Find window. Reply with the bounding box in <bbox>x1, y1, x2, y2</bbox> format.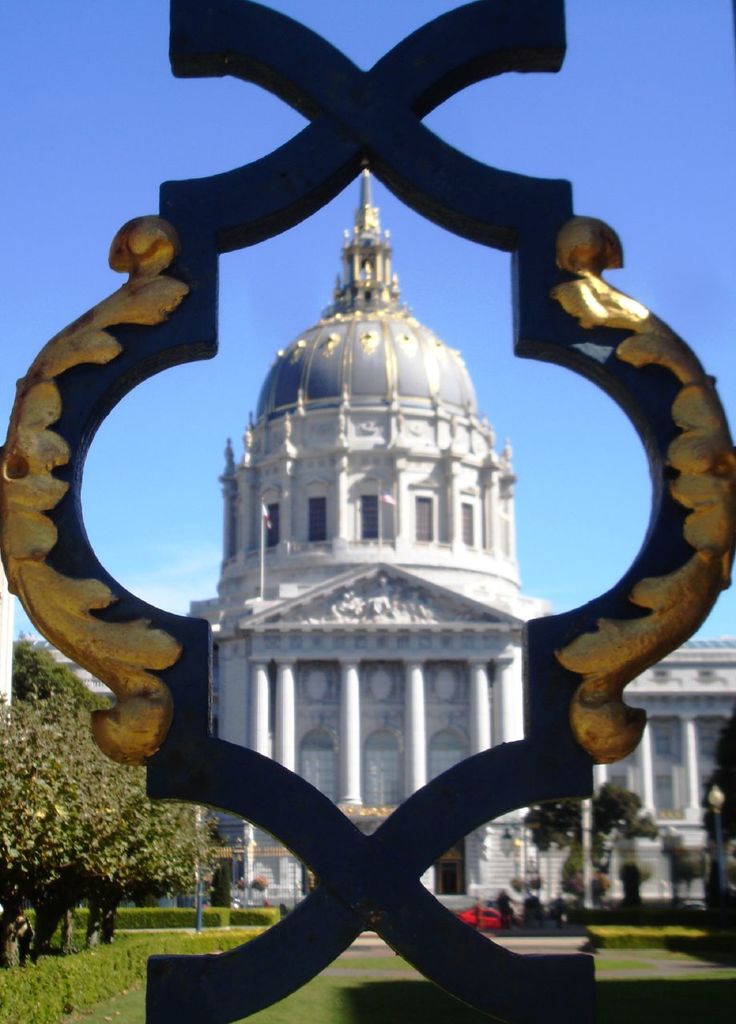
<bbox>420, 490, 432, 541</bbox>.
